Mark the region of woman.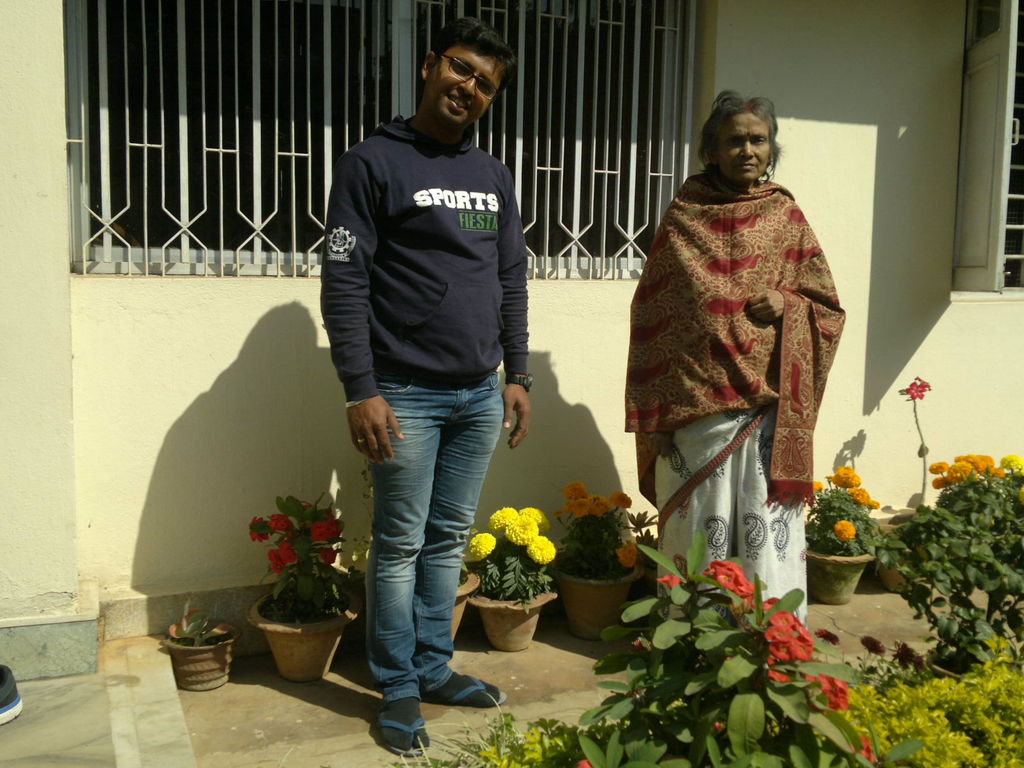
Region: (612,92,849,593).
